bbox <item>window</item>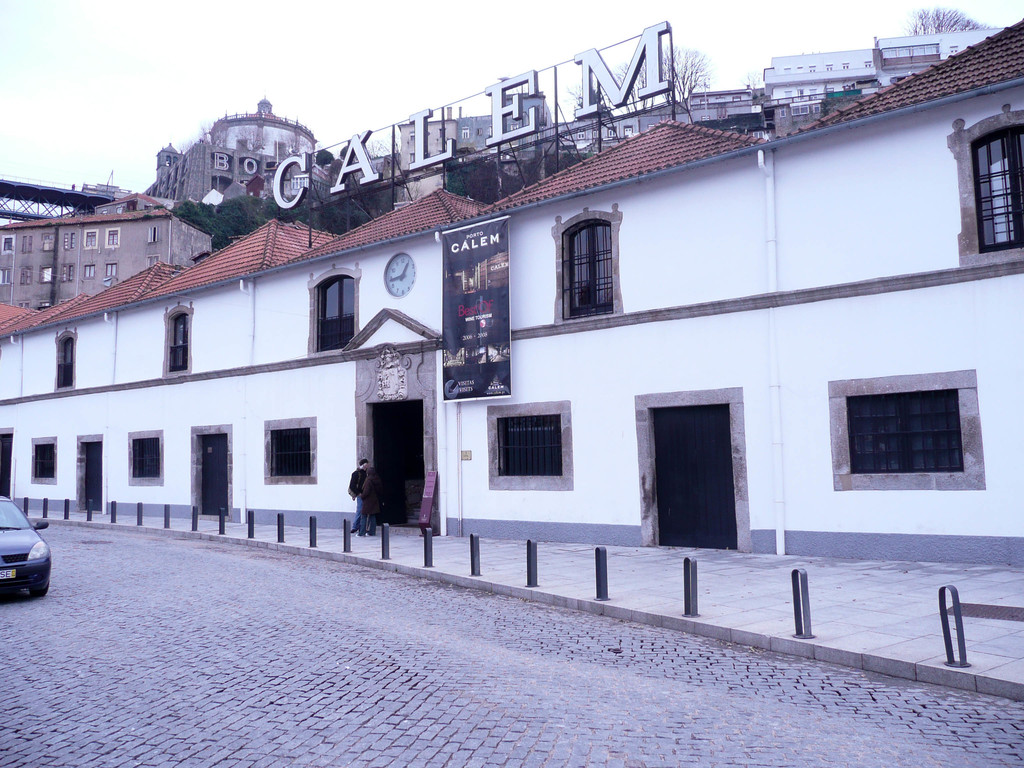
l=269, t=410, r=316, b=482
